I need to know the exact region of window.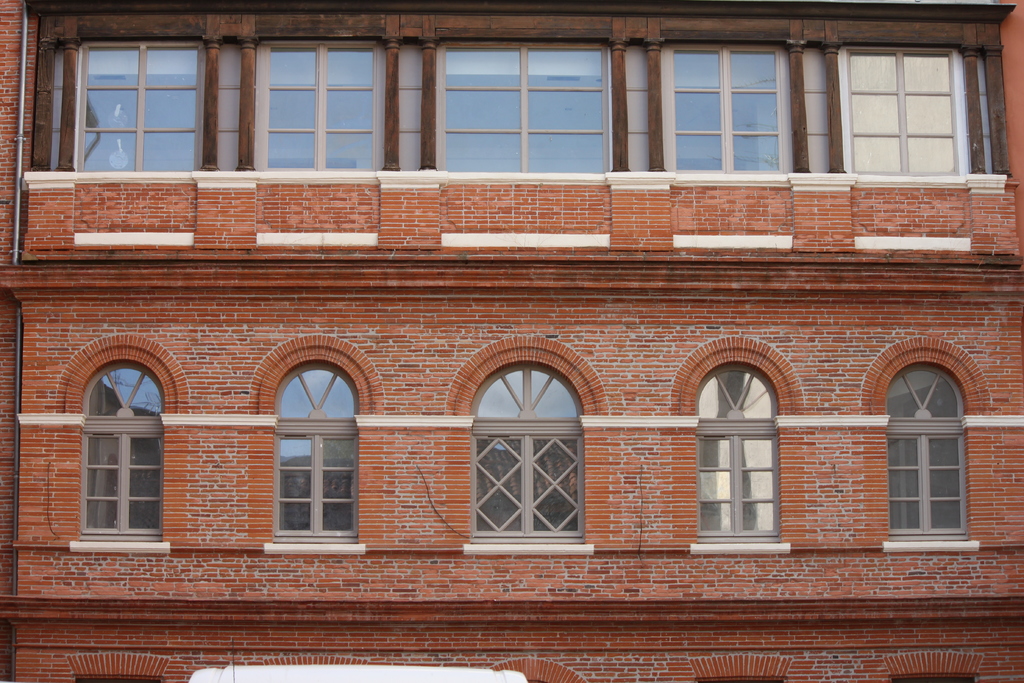
Region: x1=836 y1=47 x2=986 y2=183.
